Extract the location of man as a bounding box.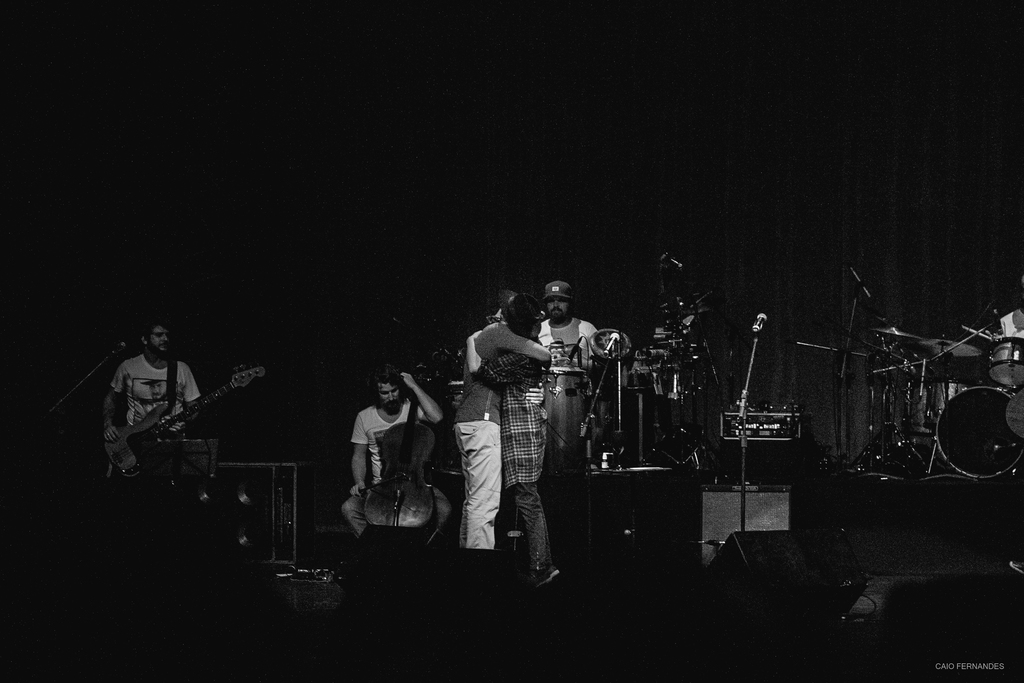
locate(995, 274, 1023, 348).
